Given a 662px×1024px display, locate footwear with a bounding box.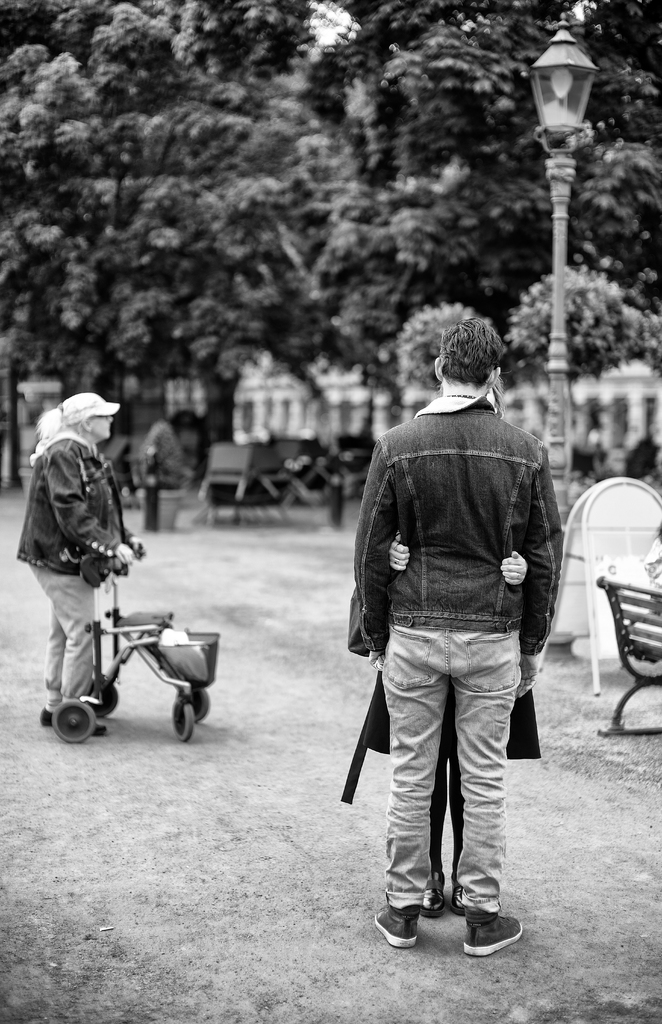
Located: bbox=(459, 898, 526, 962).
